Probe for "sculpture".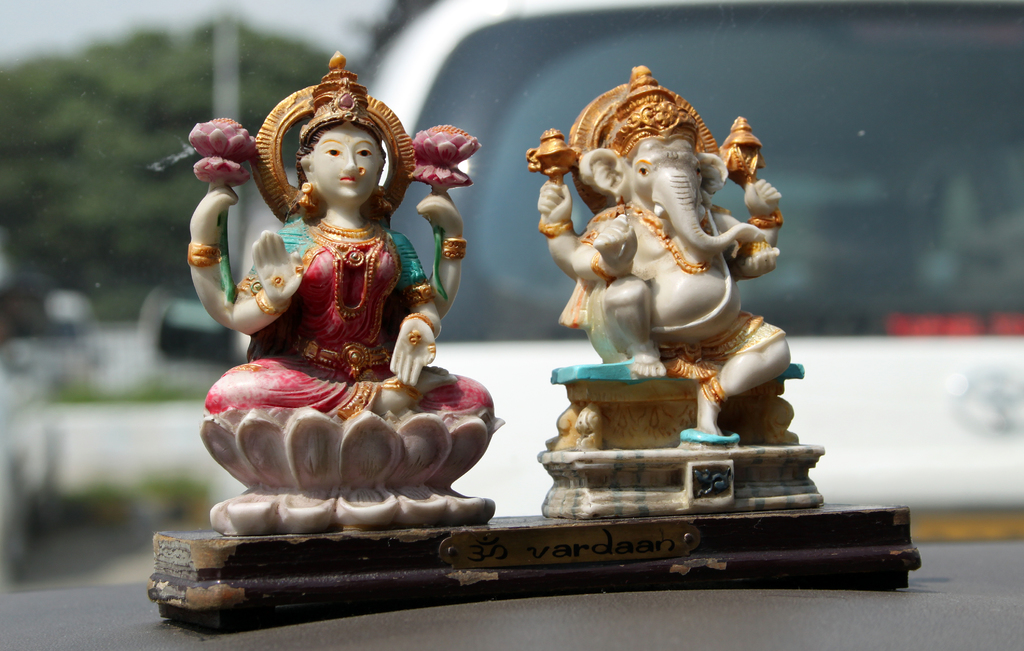
Probe result: x1=183 y1=42 x2=504 y2=533.
